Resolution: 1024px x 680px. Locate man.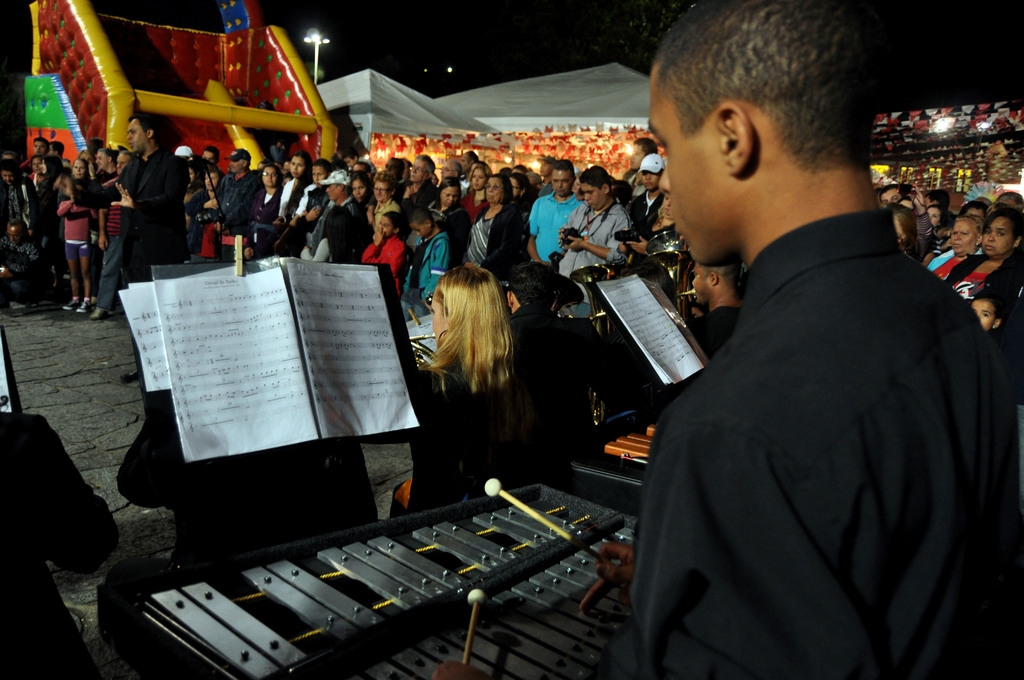
(left=211, top=149, right=263, bottom=255).
